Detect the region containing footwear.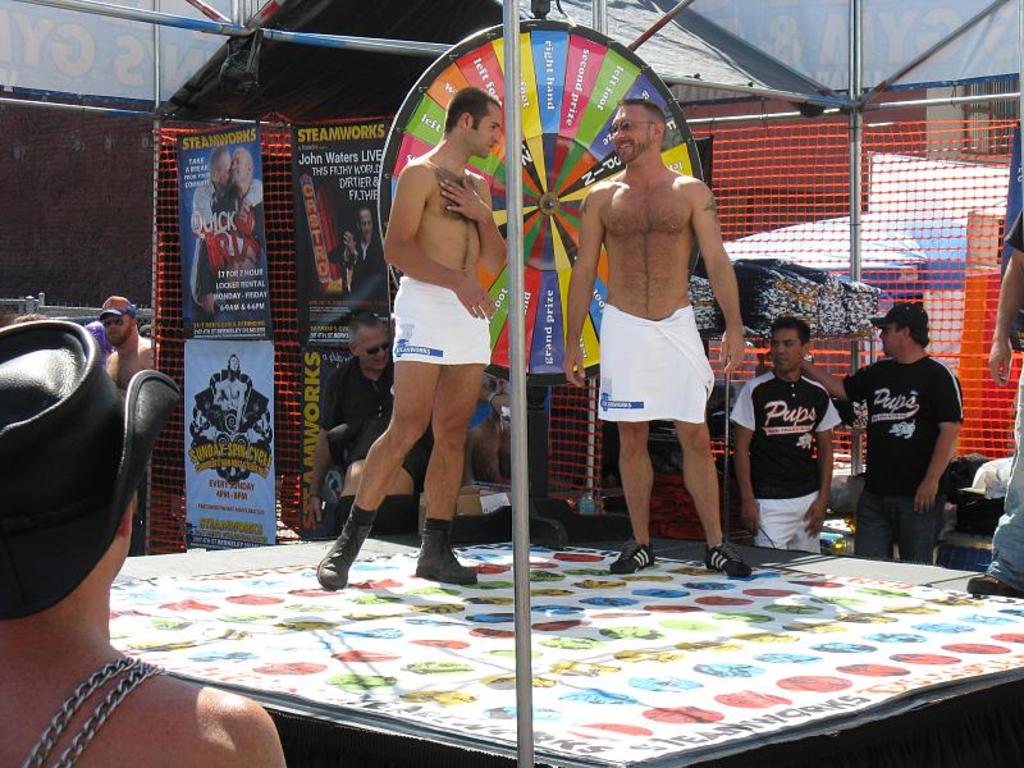
{"left": 968, "top": 572, "right": 1020, "bottom": 600}.
